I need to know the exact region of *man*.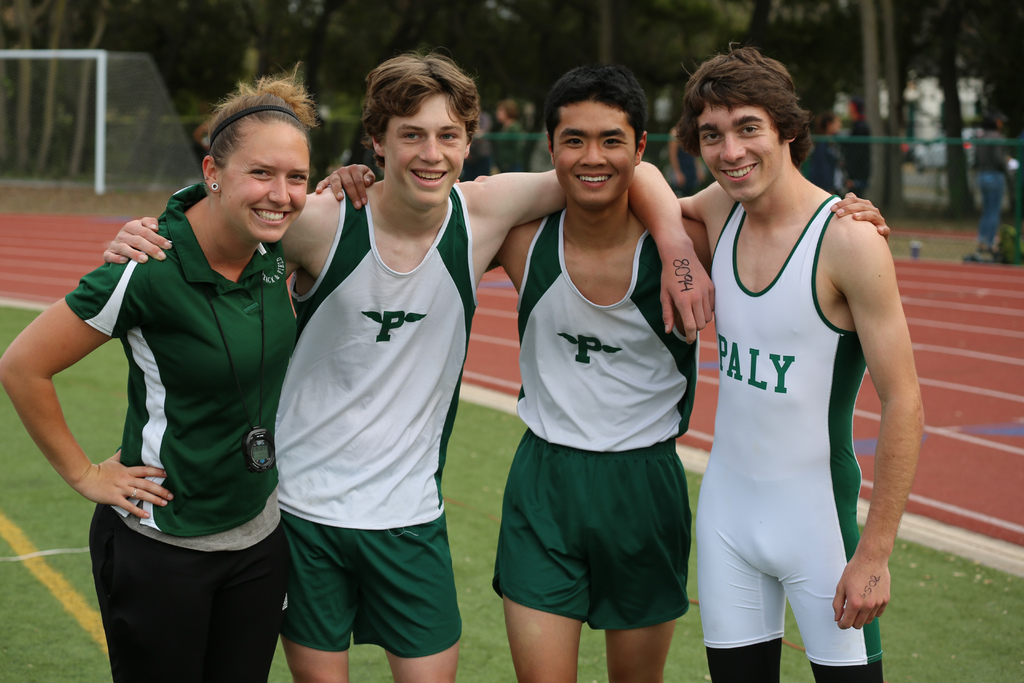
Region: left=314, top=65, right=892, bottom=682.
